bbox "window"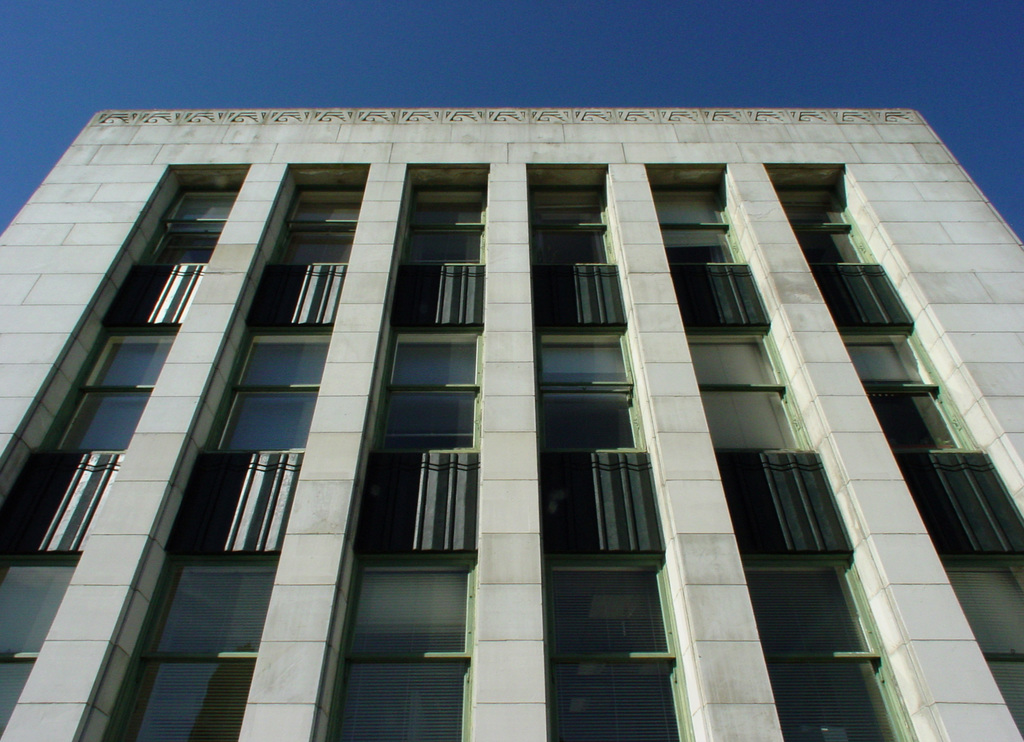
bbox=[659, 187, 740, 266]
